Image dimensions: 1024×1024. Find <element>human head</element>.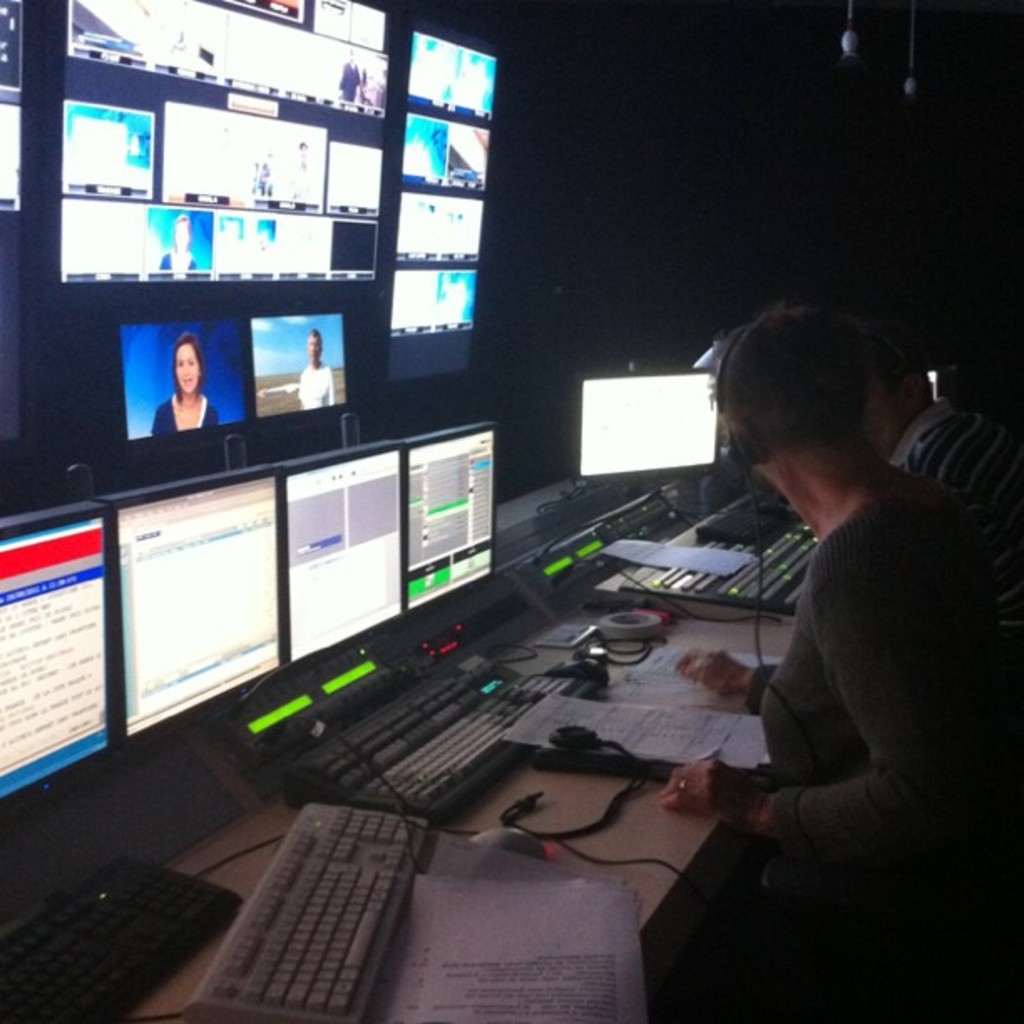
(303, 330, 330, 363).
